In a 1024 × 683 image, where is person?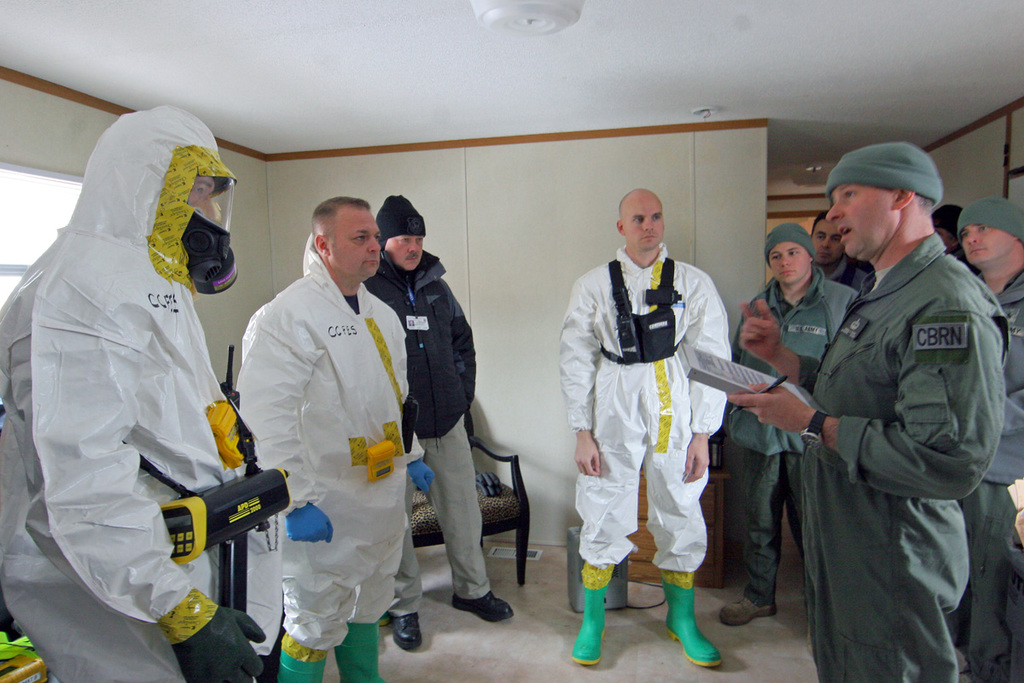
<box>0,108,271,681</box>.
